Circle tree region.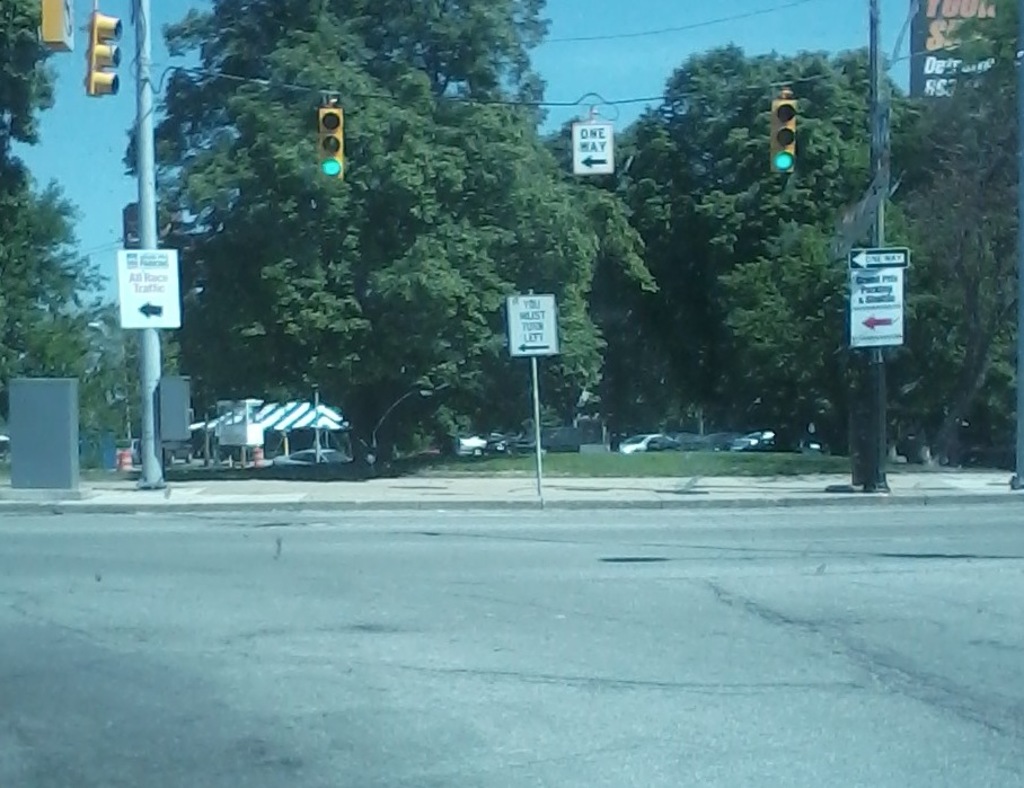
Region: select_region(912, 33, 1010, 460).
